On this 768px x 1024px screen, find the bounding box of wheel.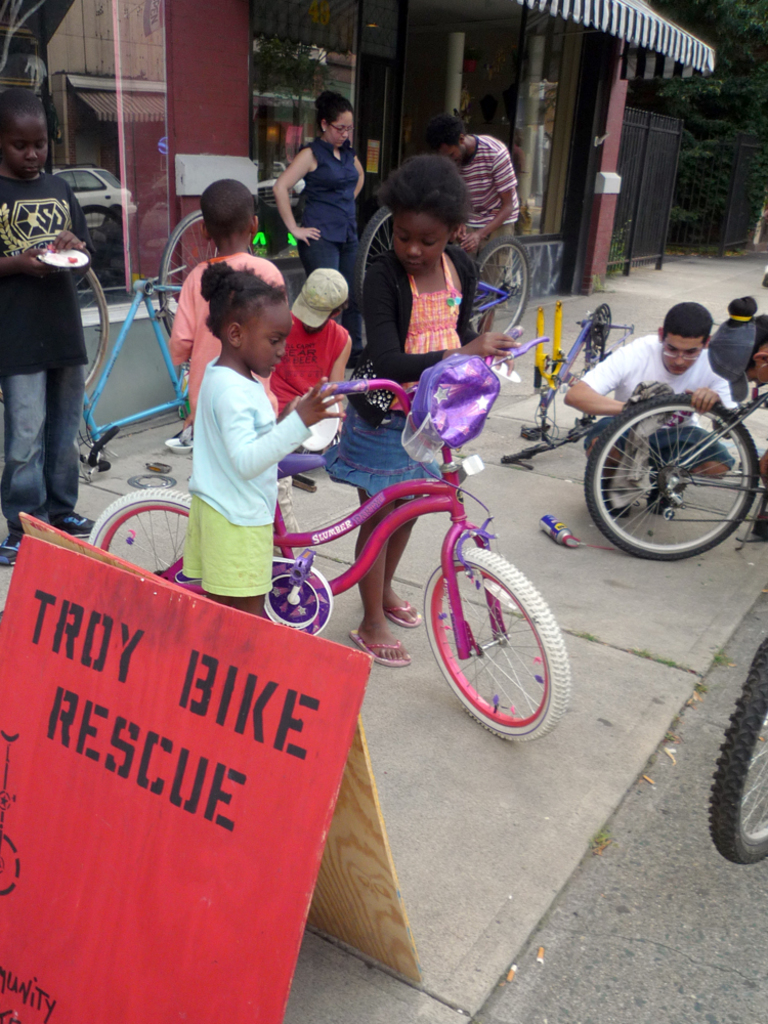
Bounding box: <region>344, 204, 392, 331</region>.
